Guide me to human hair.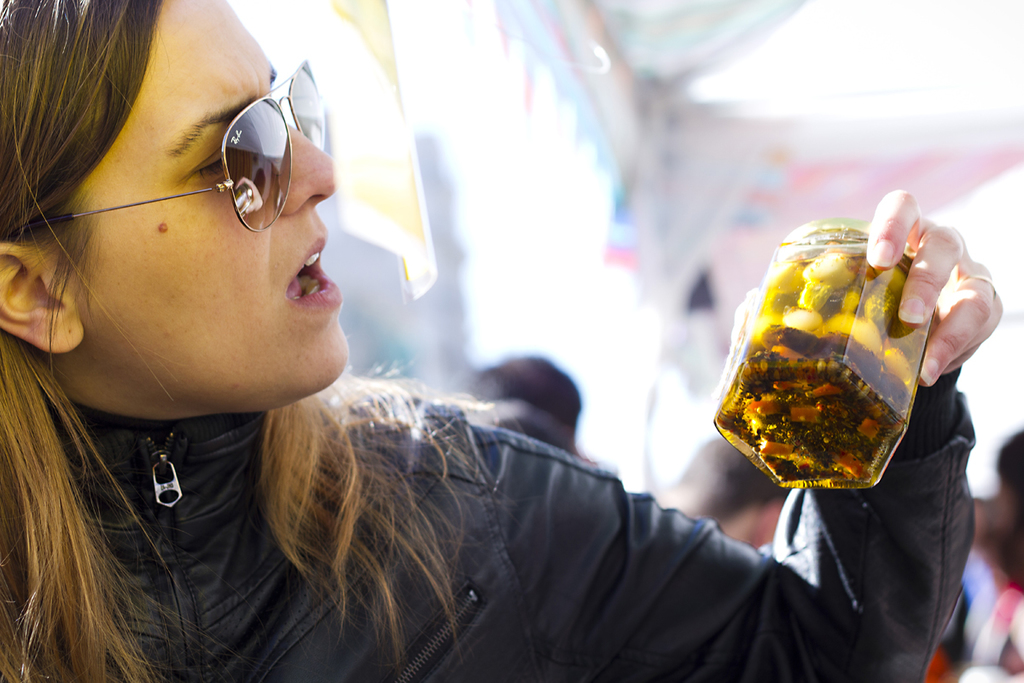
Guidance: locate(471, 353, 581, 438).
